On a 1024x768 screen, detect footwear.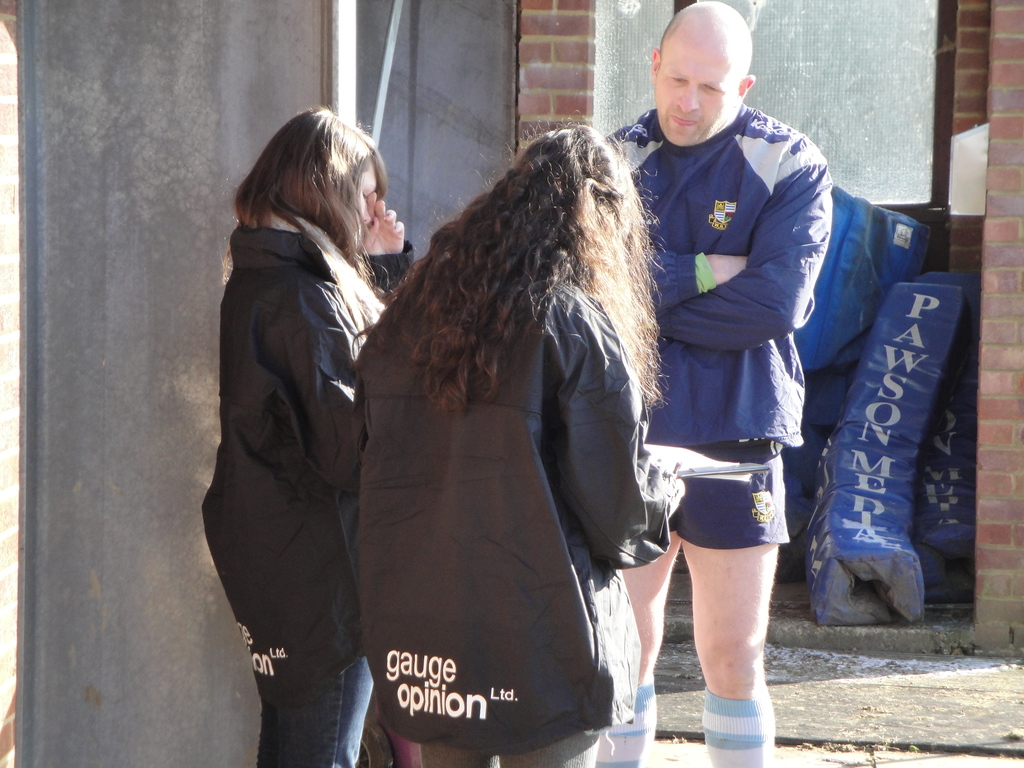
bbox=[700, 683, 776, 767].
